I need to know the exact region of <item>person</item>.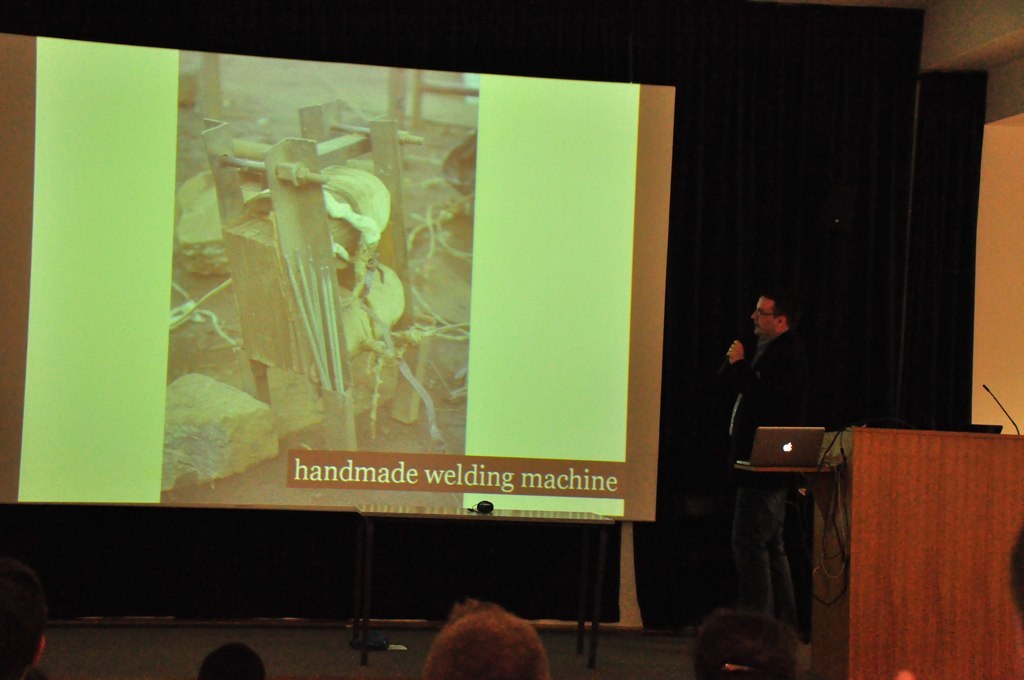
Region: {"x1": 419, "y1": 602, "x2": 552, "y2": 679}.
